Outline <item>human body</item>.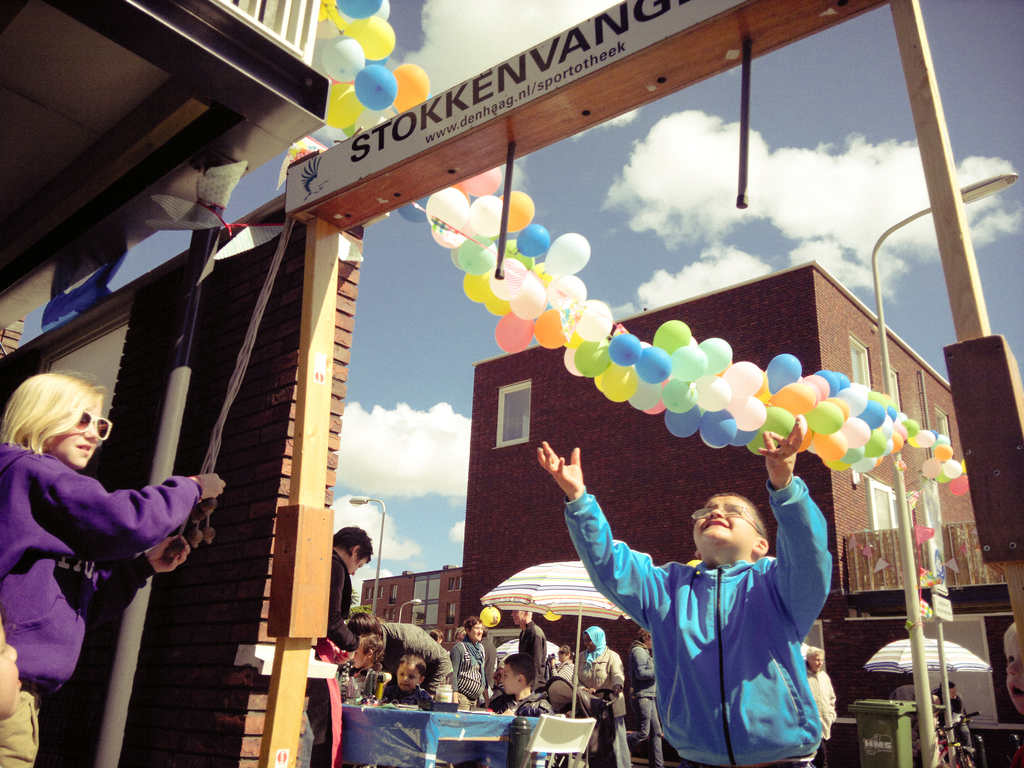
Outline: [806, 668, 837, 746].
